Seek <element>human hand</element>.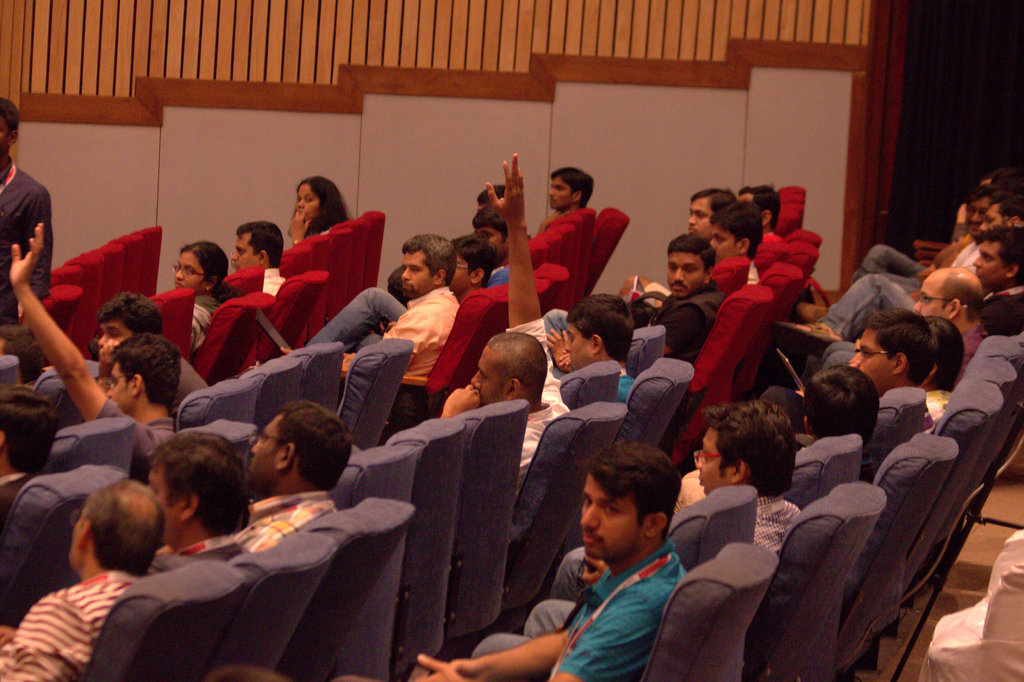
left=285, top=209, right=314, bottom=240.
